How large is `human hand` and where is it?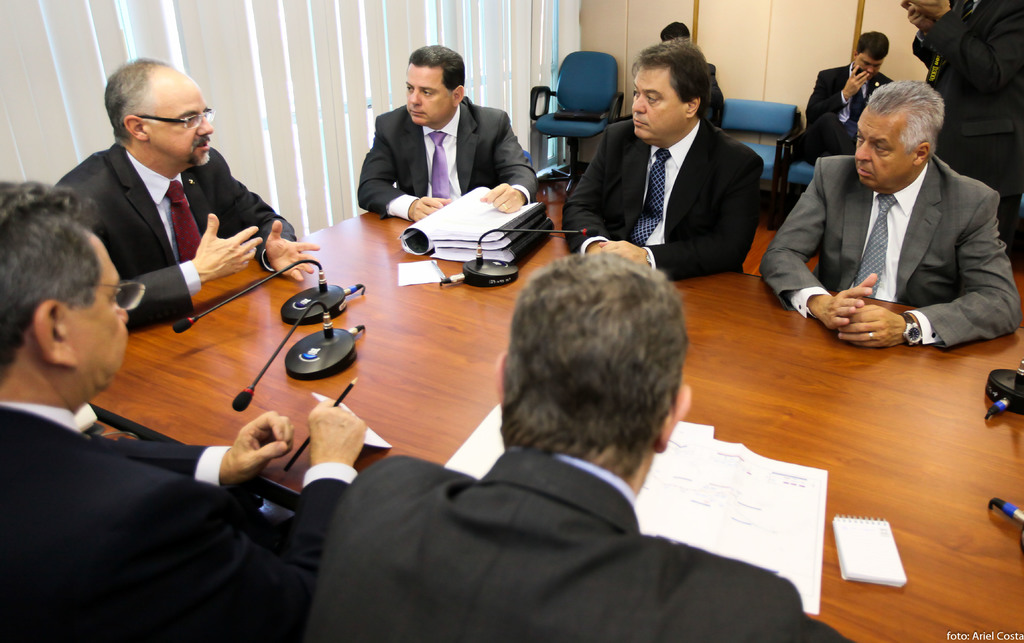
Bounding box: x1=476, y1=180, x2=524, y2=216.
